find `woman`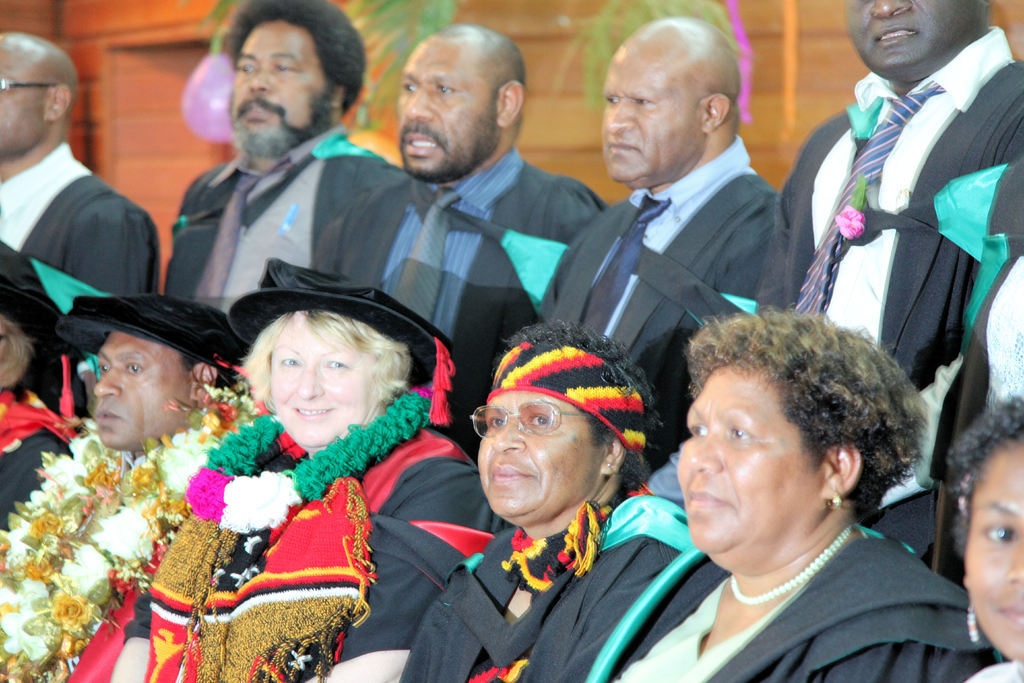
rect(111, 261, 510, 682)
